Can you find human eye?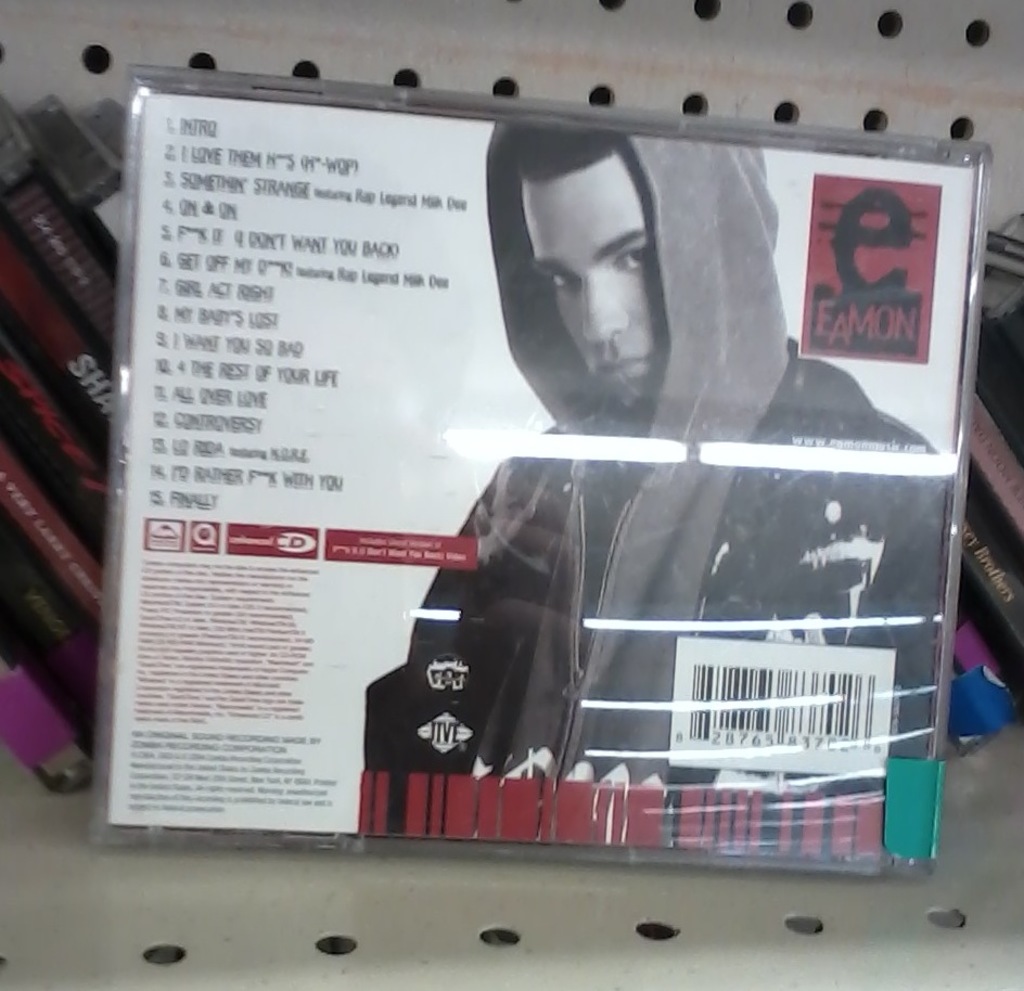
Yes, bounding box: x1=537 y1=272 x2=578 y2=297.
